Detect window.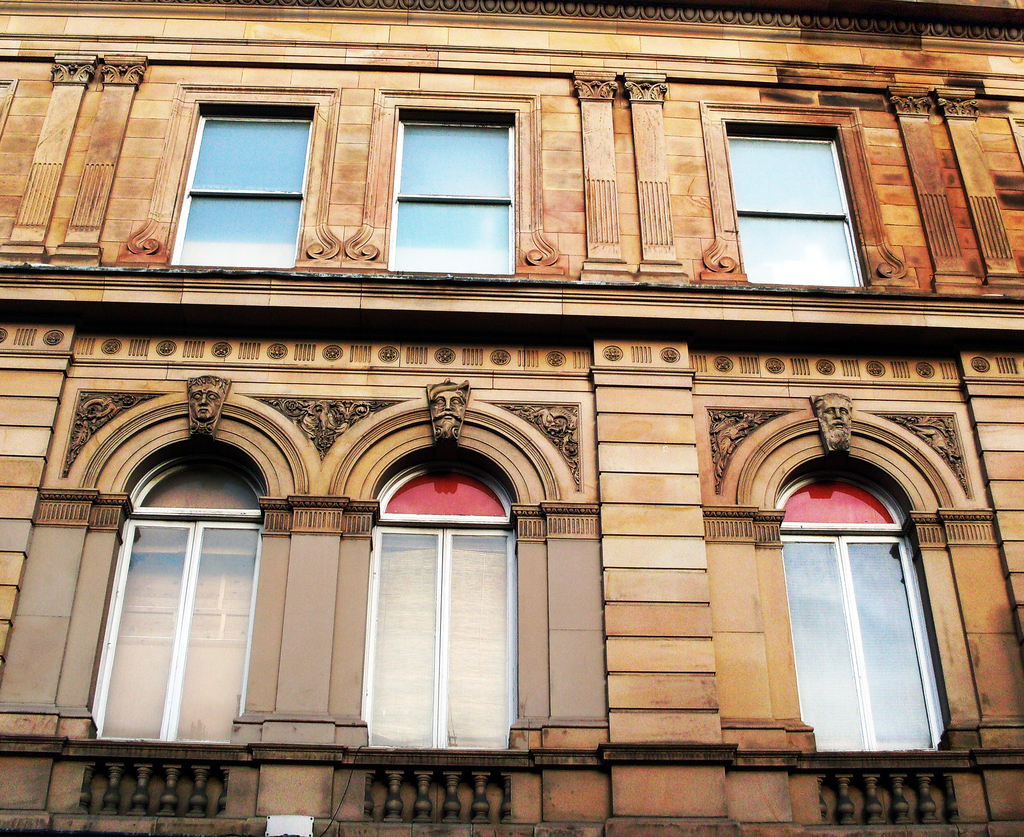
Detected at 353,430,520,760.
